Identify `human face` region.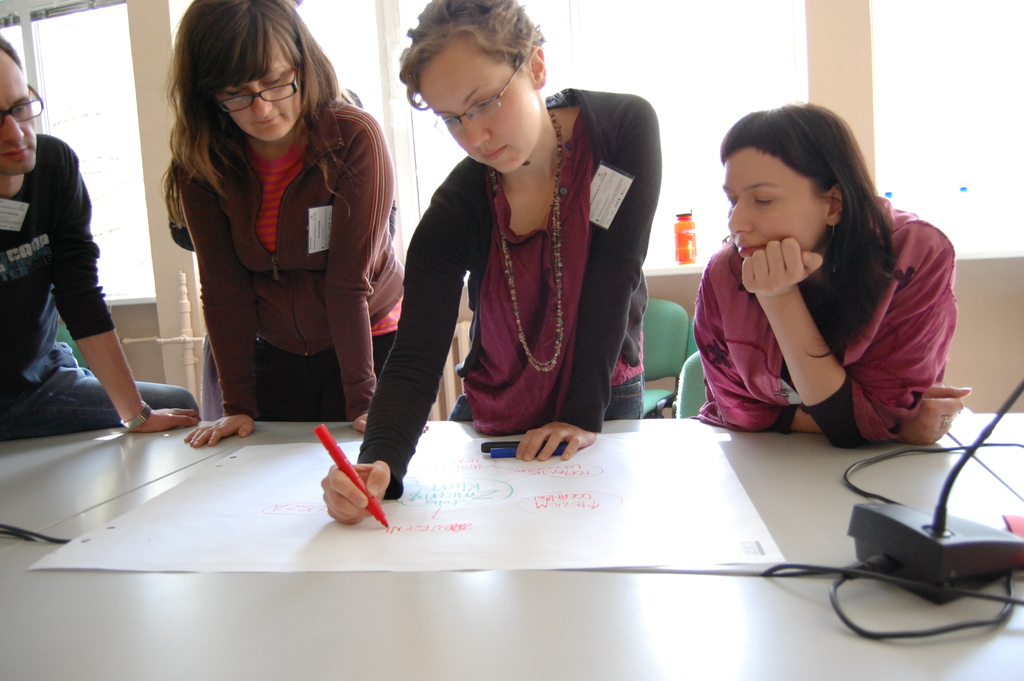
Region: x1=419, y1=33, x2=540, y2=174.
